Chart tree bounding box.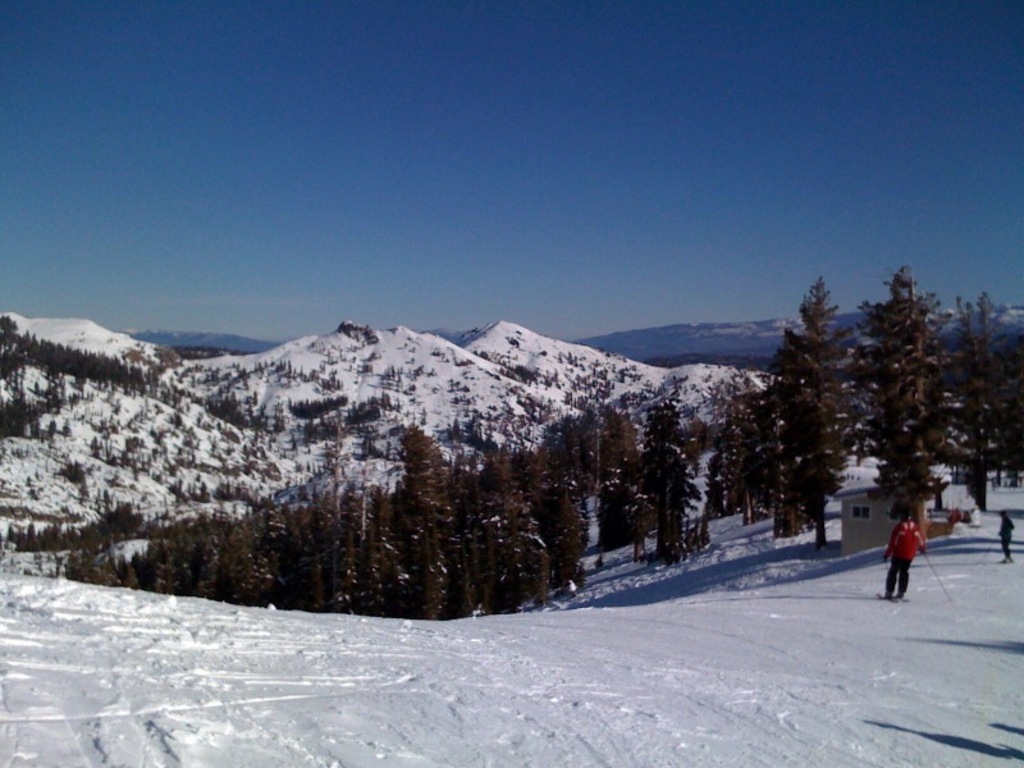
Charted: x1=758 y1=256 x2=877 y2=548.
